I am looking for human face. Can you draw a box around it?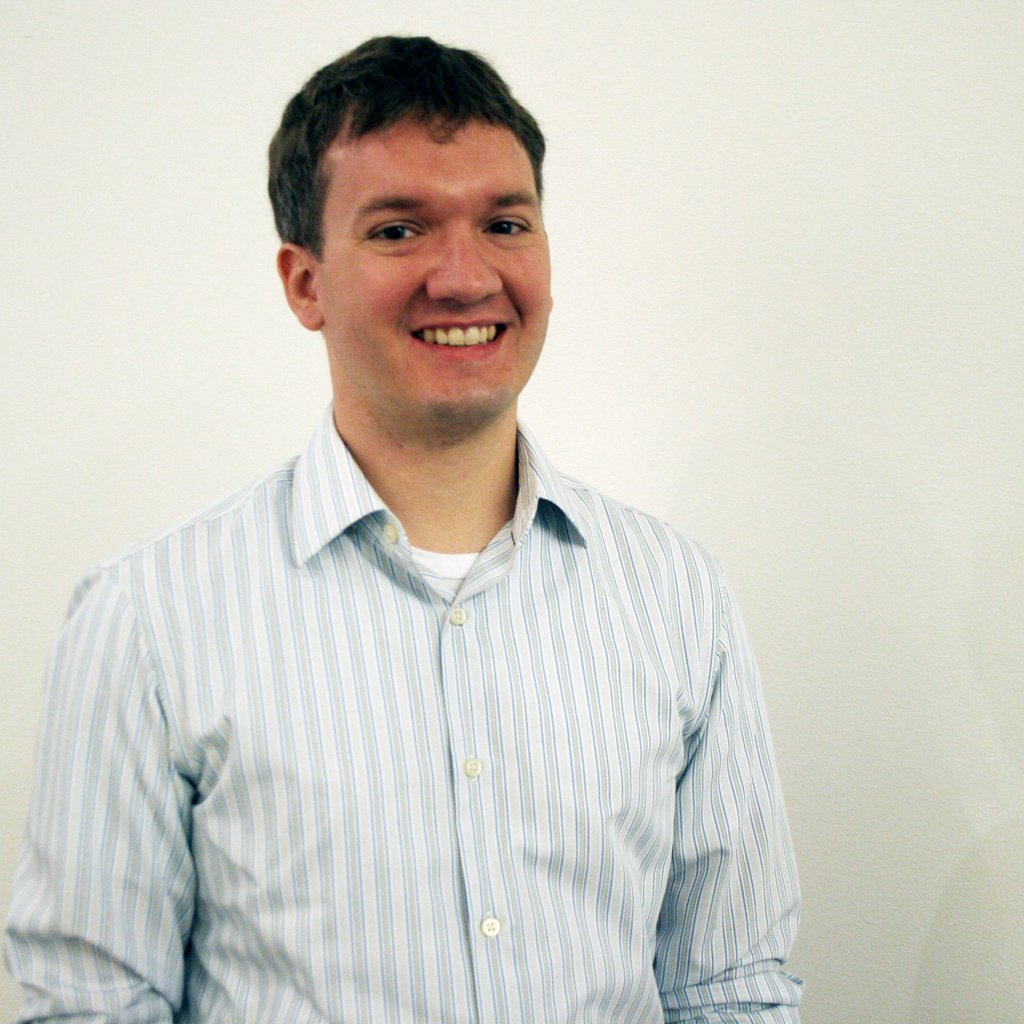
Sure, the bounding box is (319,127,554,422).
